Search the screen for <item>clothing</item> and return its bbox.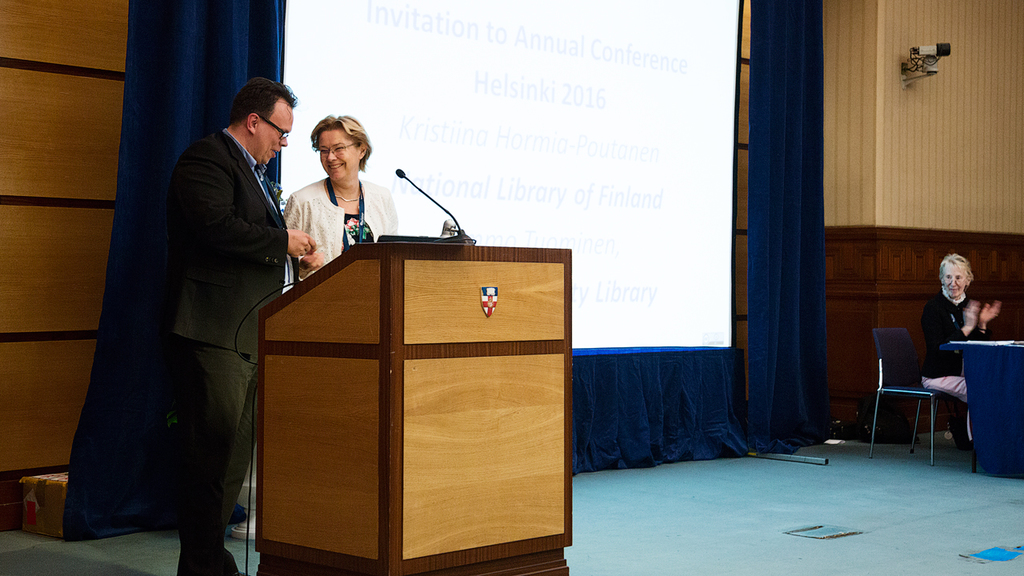
Found: detection(919, 294, 976, 445).
